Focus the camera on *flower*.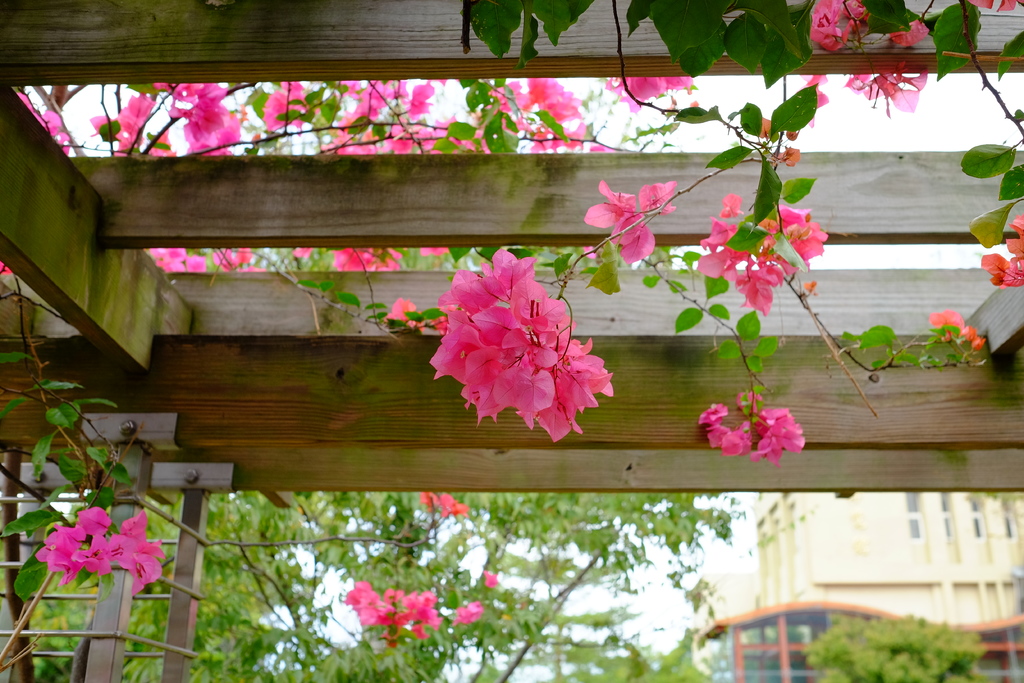
Focus region: 927, 306, 989, 349.
